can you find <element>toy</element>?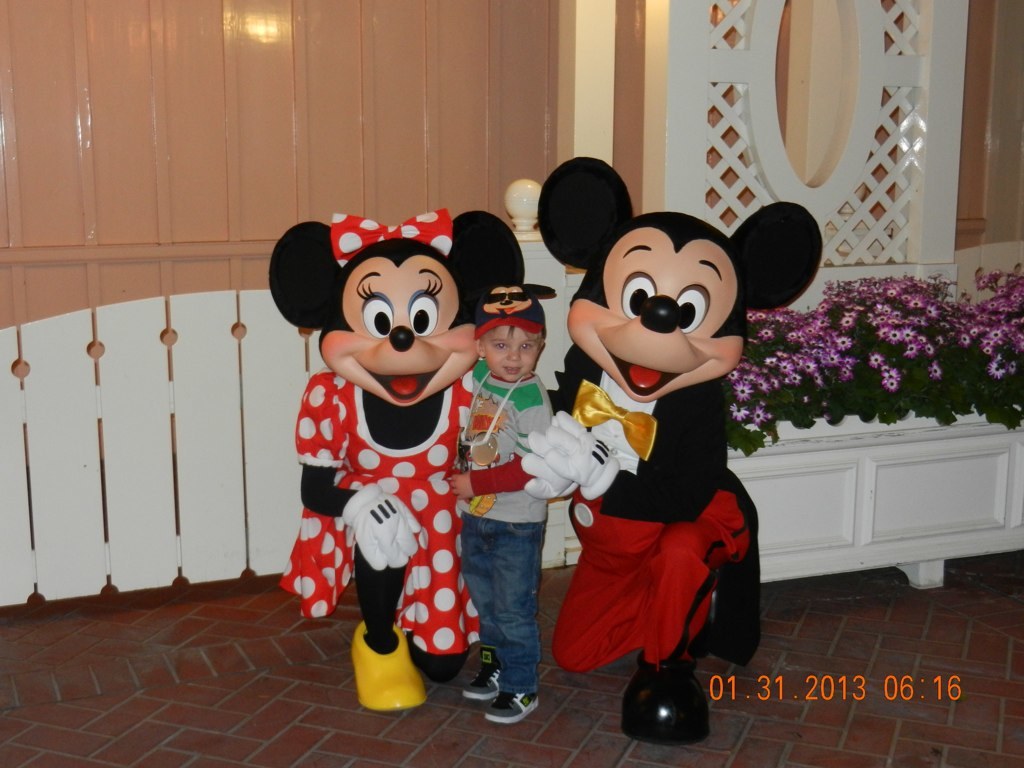
Yes, bounding box: [526,148,843,408].
